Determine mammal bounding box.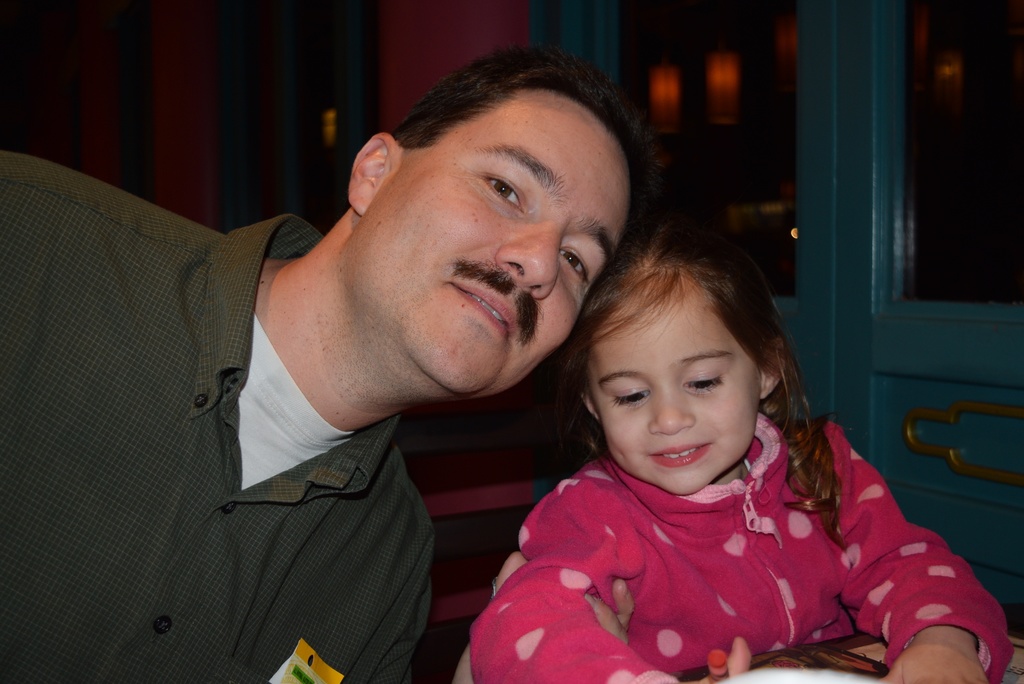
Determined: {"x1": 446, "y1": 218, "x2": 978, "y2": 662}.
